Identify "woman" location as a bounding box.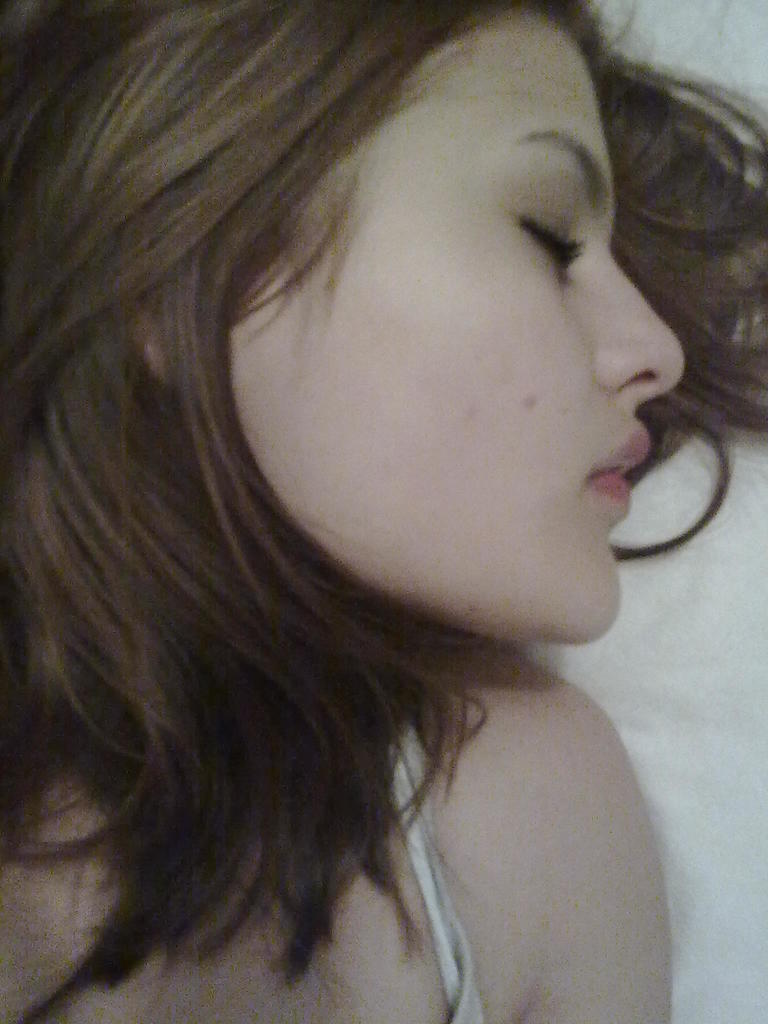
locate(4, 0, 742, 1016).
